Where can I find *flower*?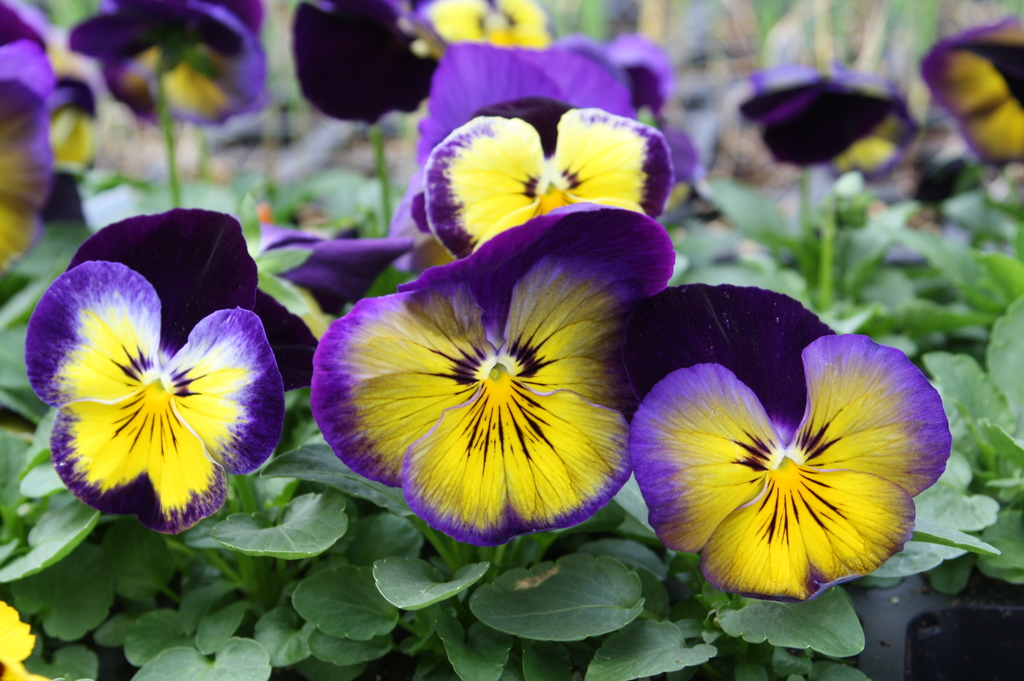
You can find it at [304,204,678,551].
